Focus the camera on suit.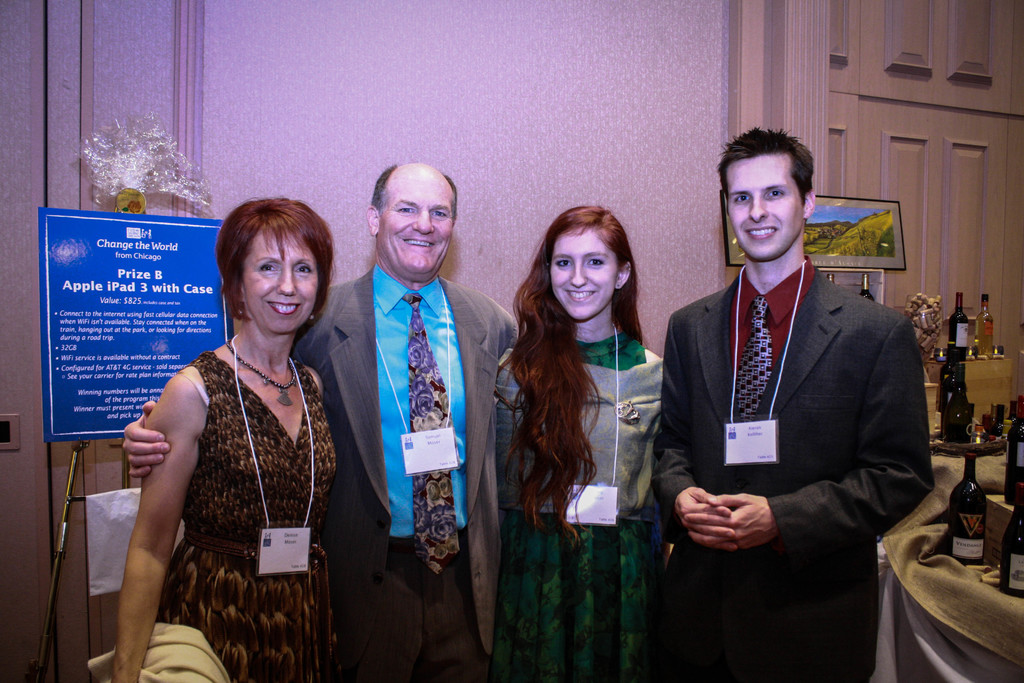
Focus region: x1=641, y1=267, x2=937, y2=682.
